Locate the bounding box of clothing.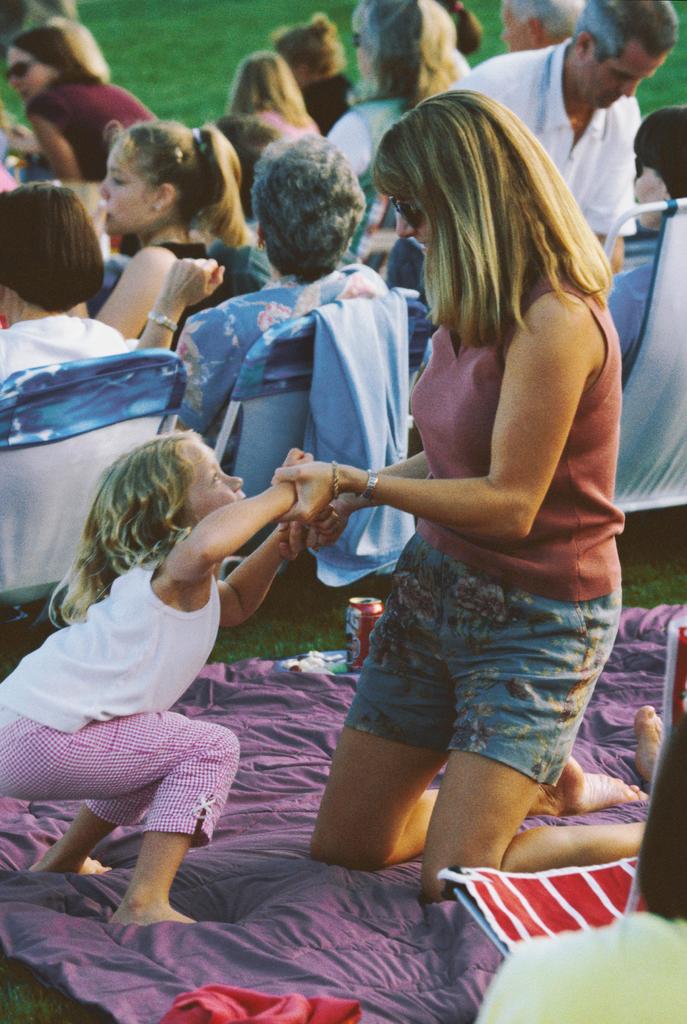
Bounding box: (x1=608, y1=241, x2=655, y2=383).
